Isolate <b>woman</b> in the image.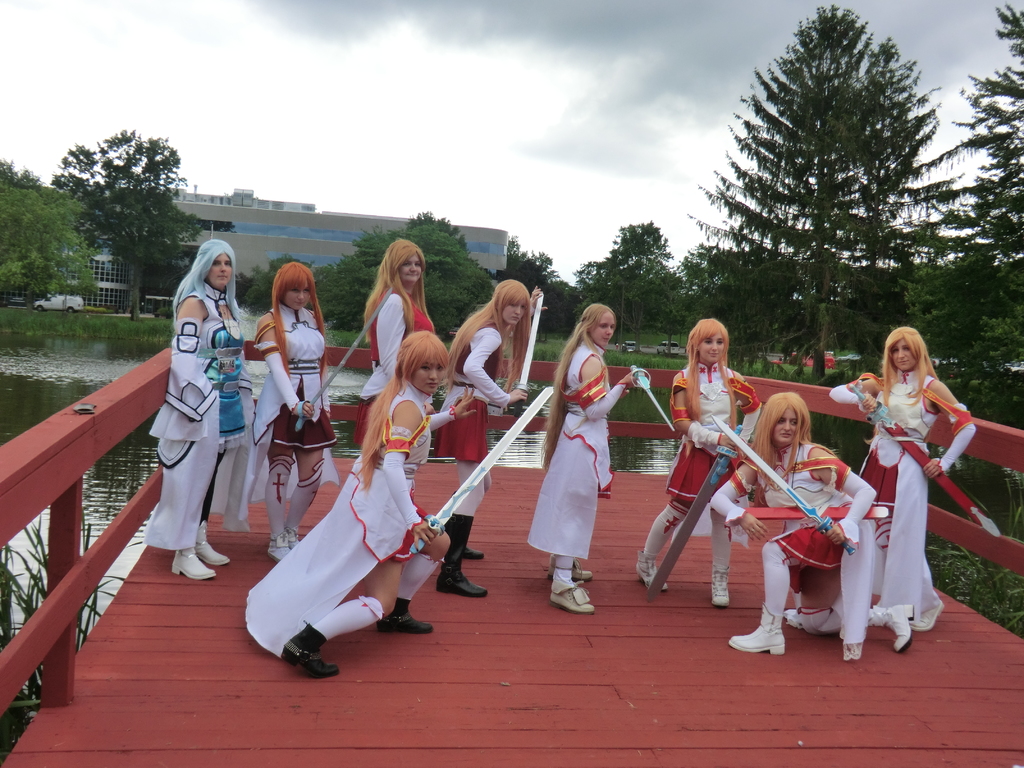
Isolated region: x1=243 y1=323 x2=434 y2=673.
